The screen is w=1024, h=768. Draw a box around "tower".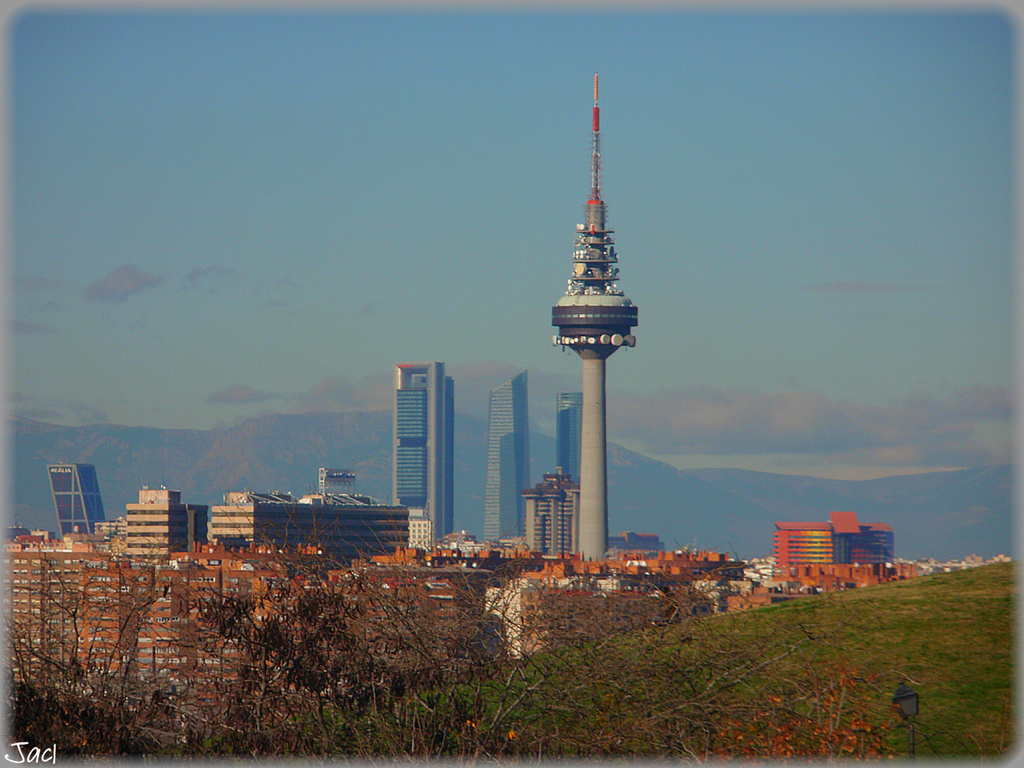
bbox=(552, 70, 637, 556).
